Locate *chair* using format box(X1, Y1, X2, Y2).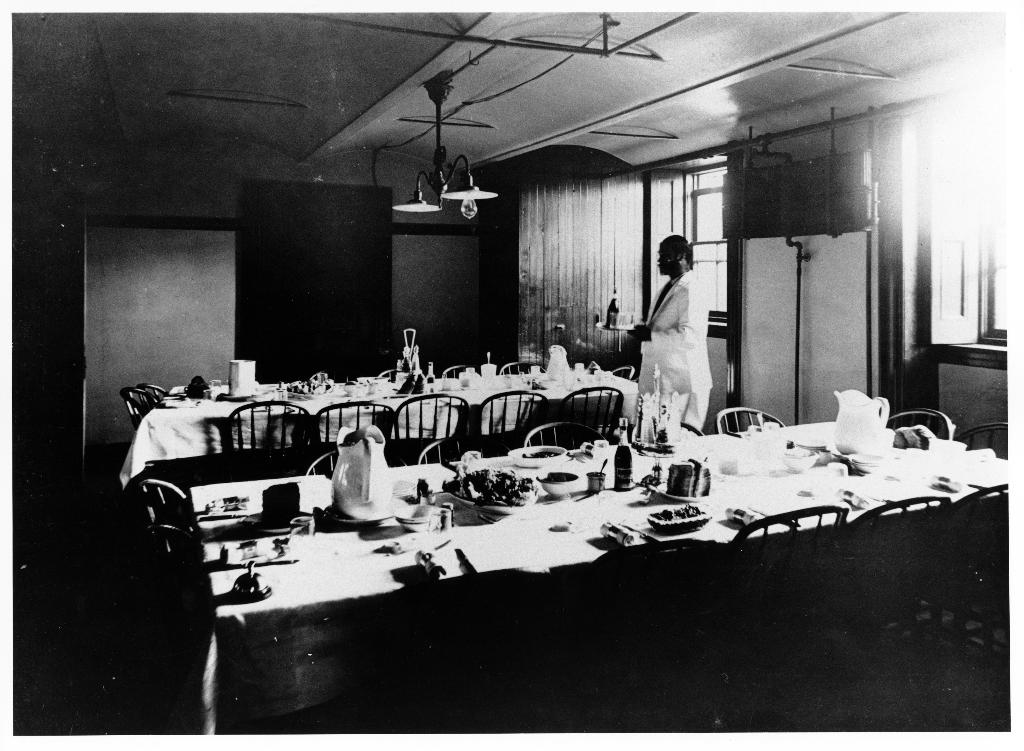
box(559, 385, 624, 442).
